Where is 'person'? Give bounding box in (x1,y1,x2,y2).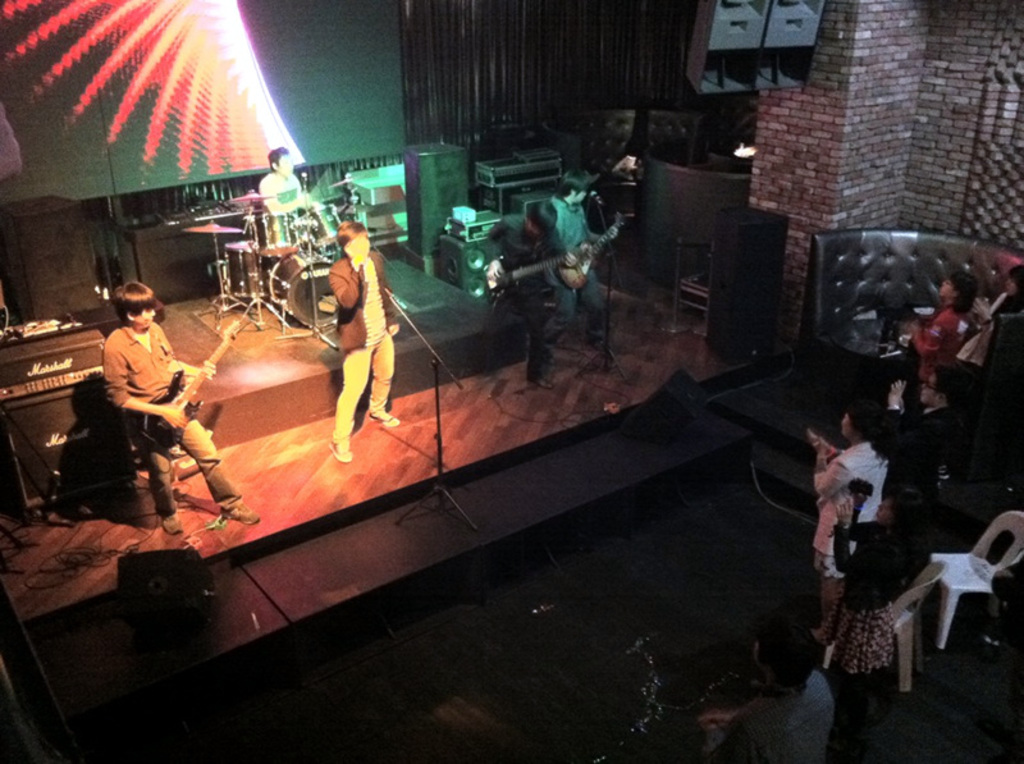
(319,182,399,477).
